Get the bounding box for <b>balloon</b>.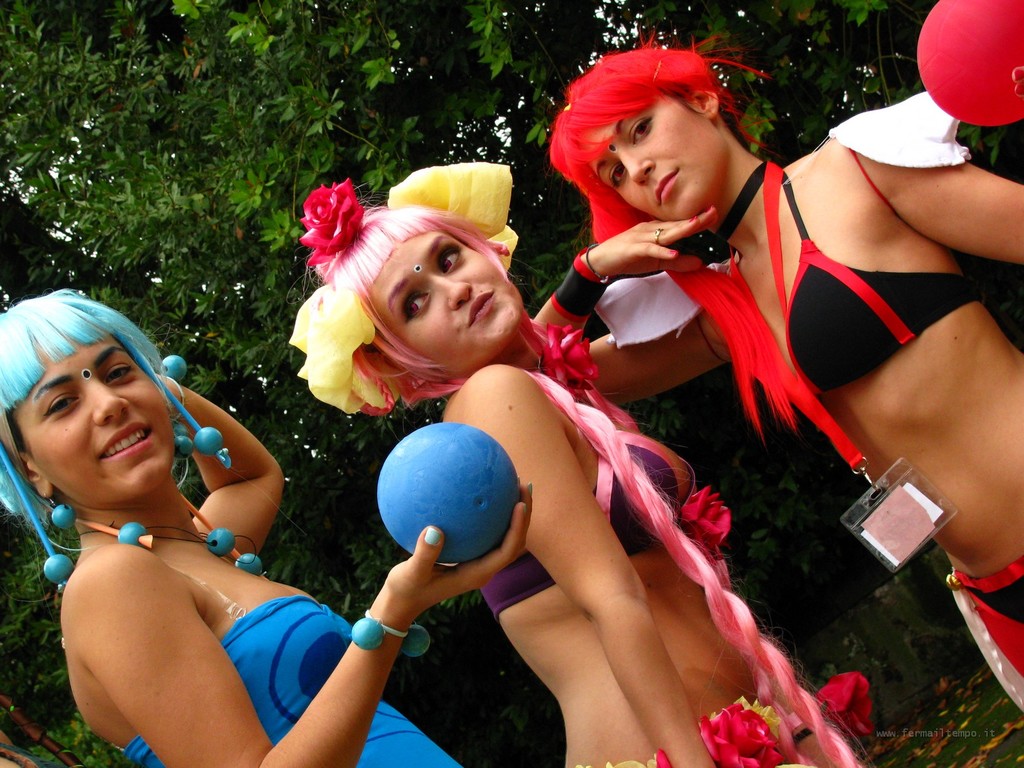
Rect(378, 425, 518, 560).
